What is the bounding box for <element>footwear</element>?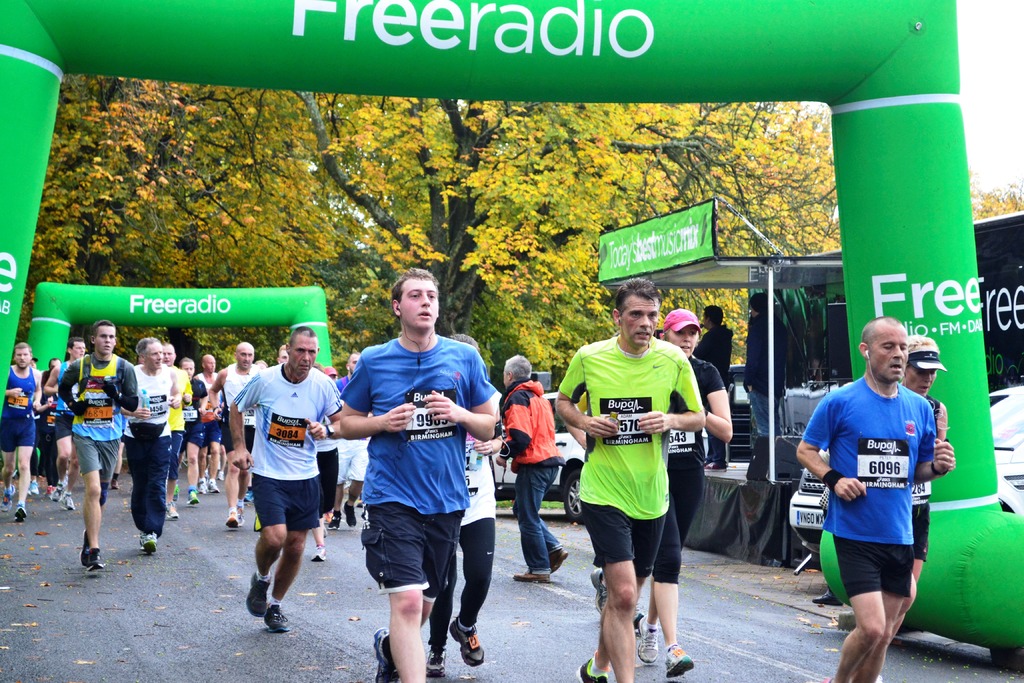
{"x1": 872, "y1": 674, "x2": 887, "y2": 682}.
